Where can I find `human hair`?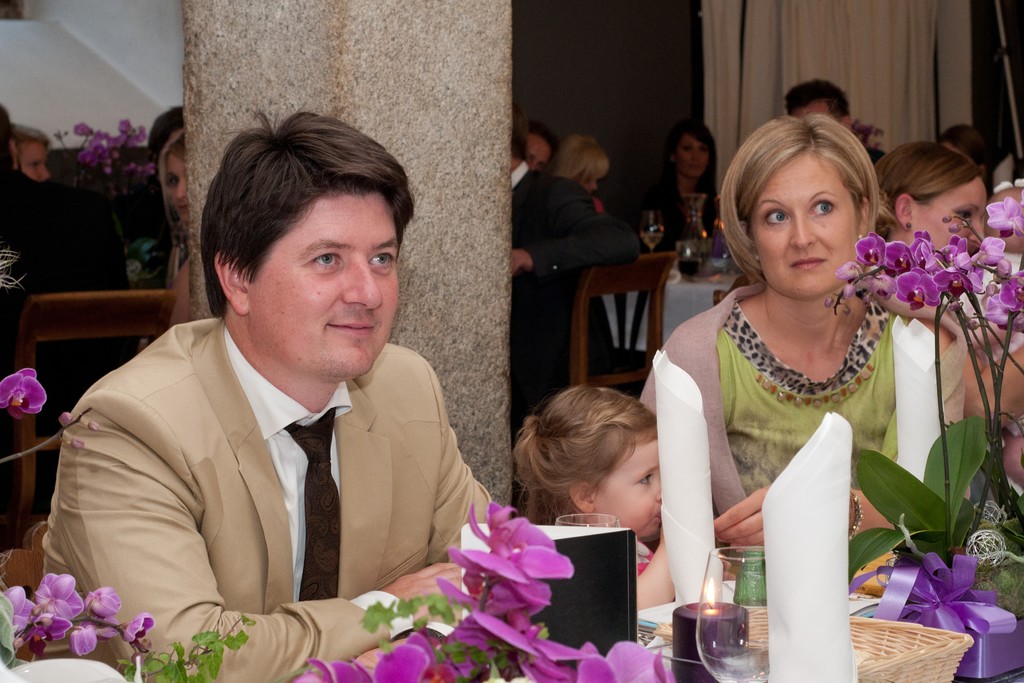
You can find it at rect(160, 129, 189, 224).
